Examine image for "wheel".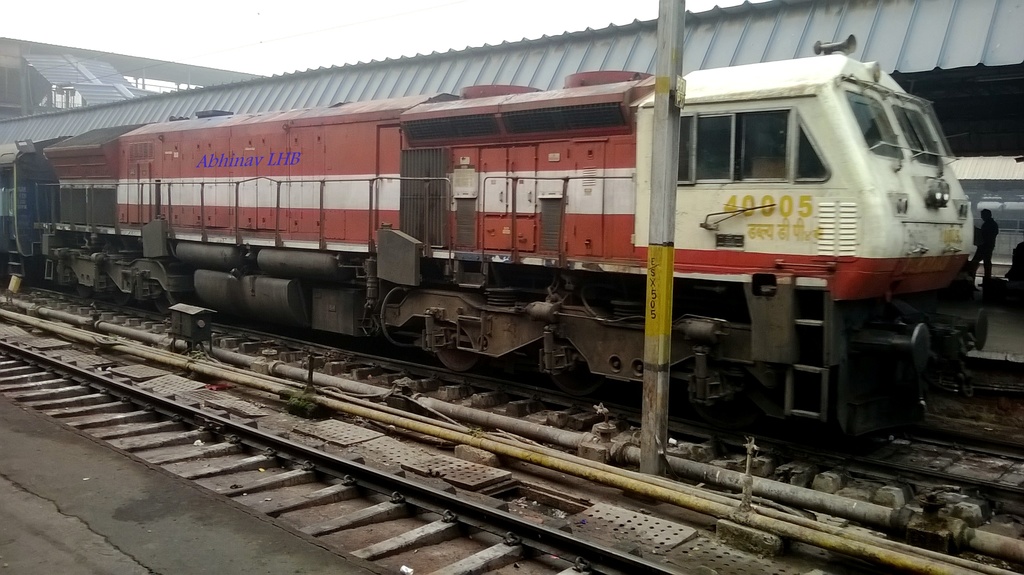
Examination result: rect(155, 297, 172, 316).
